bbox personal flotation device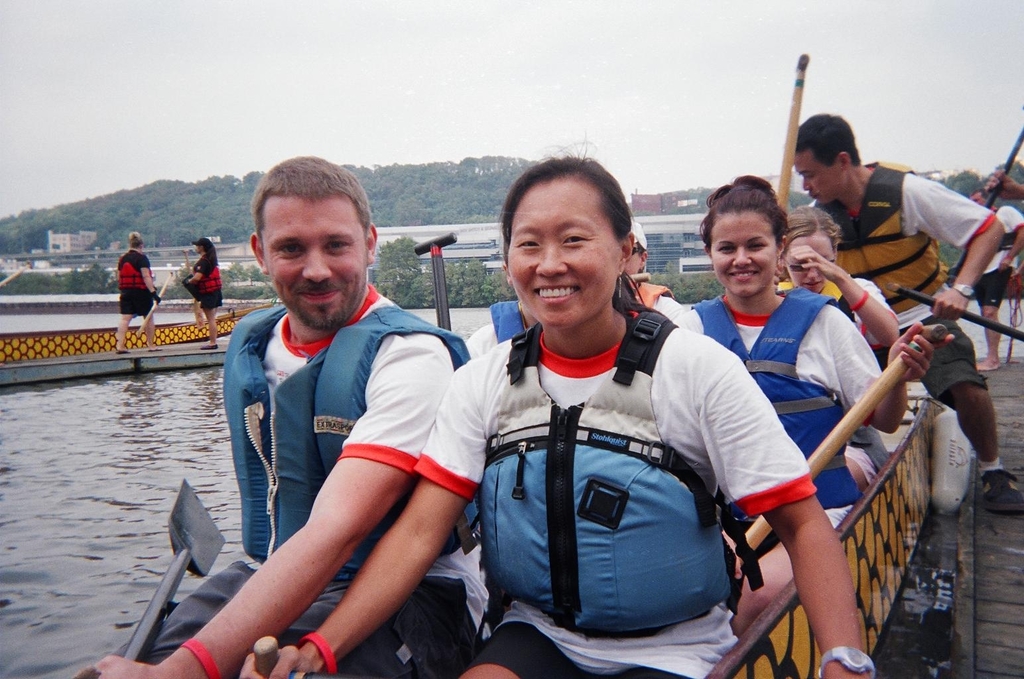
box=[115, 249, 149, 292]
